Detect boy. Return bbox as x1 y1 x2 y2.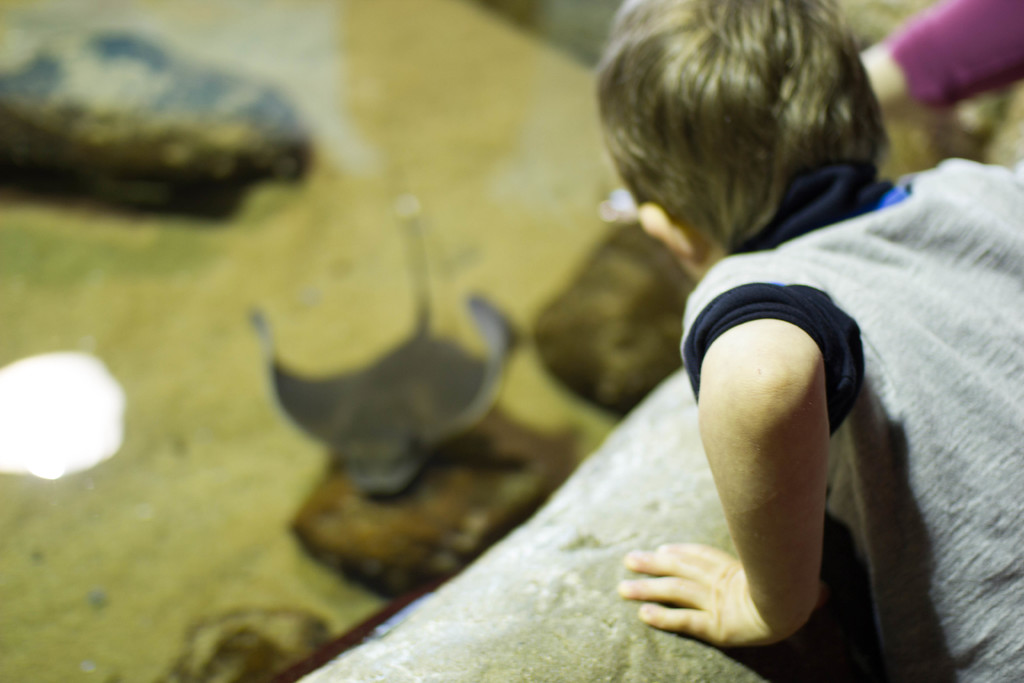
615 0 1023 677.
